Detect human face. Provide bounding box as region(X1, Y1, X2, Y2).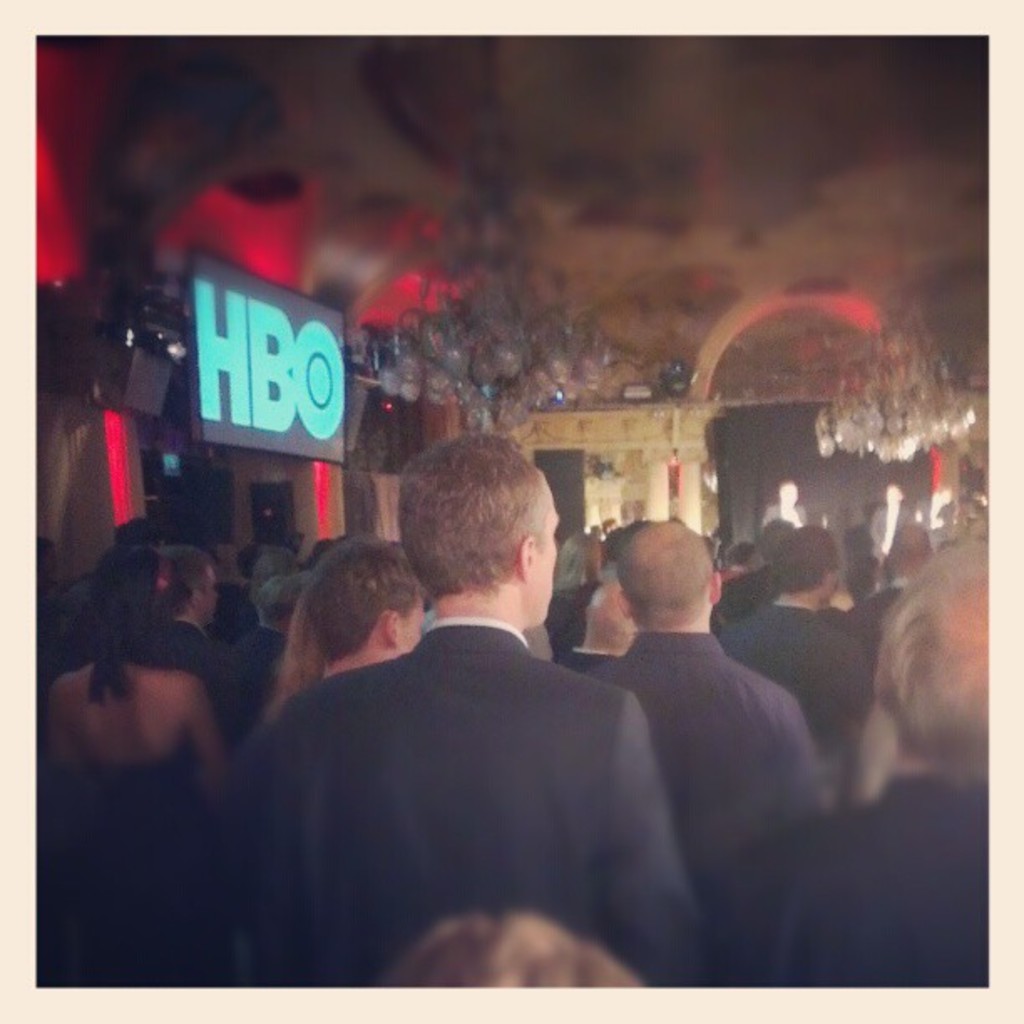
region(535, 479, 559, 619).
